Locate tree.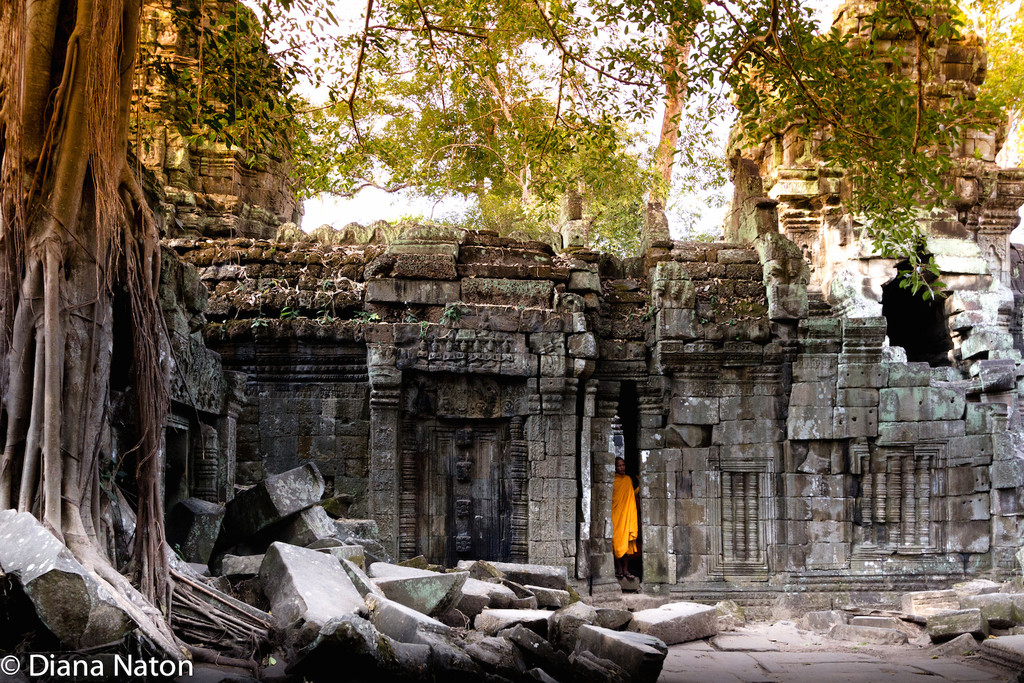
Bounding box: {"x1": 265, "y1": 0, "x2": 1023, "y2": 247}.
